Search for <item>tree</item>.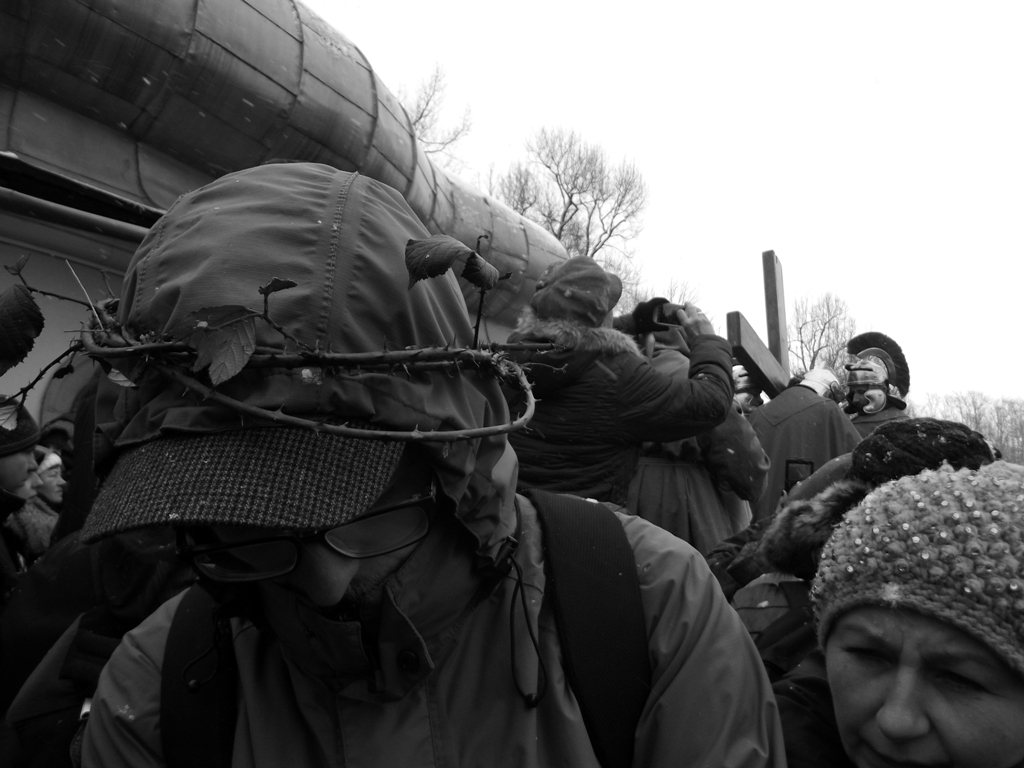
Found at box=[394, 58, 472, 159].
